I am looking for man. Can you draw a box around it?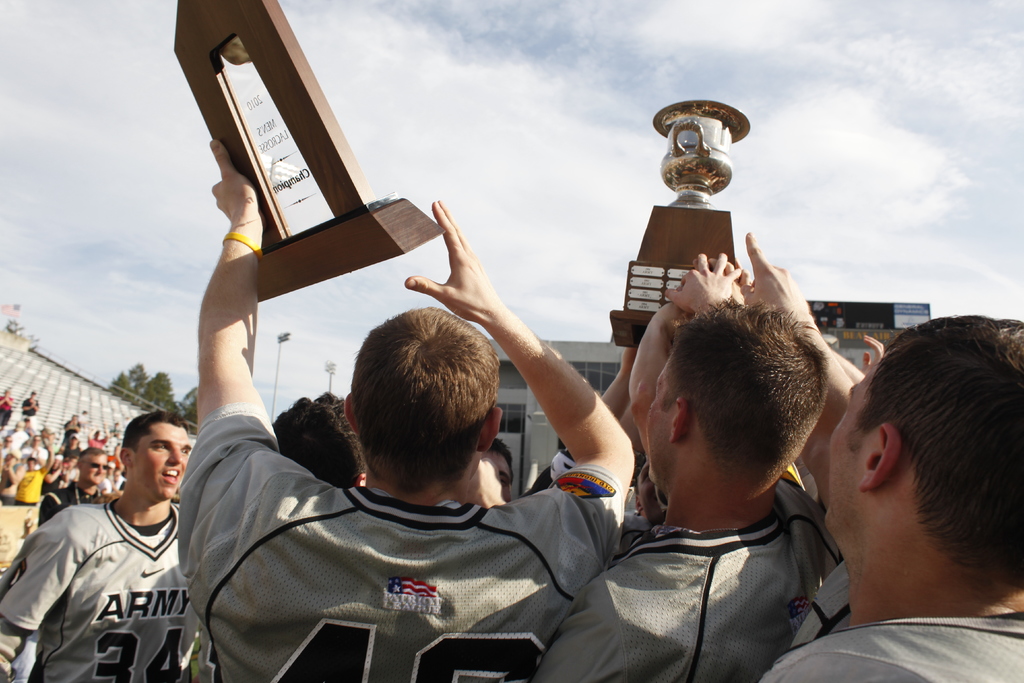
Sure, the bounding box is left=36, top=447, right=111, bottom=526.
